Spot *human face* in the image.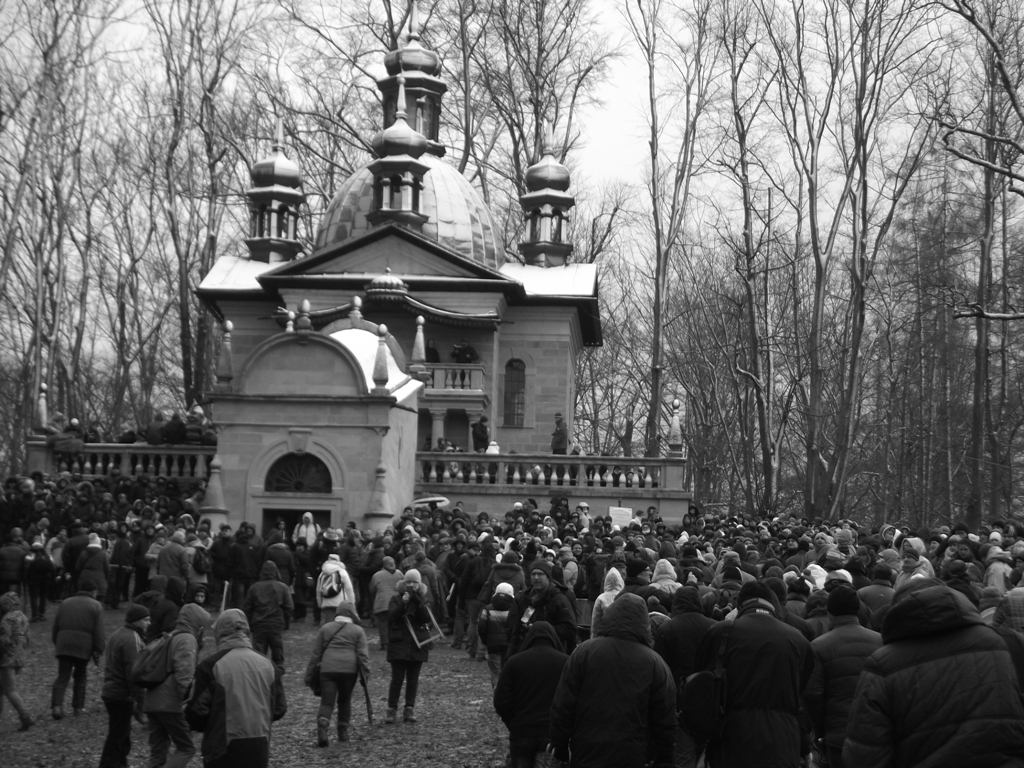
*human face* found at (123, 498, 126, 502).
